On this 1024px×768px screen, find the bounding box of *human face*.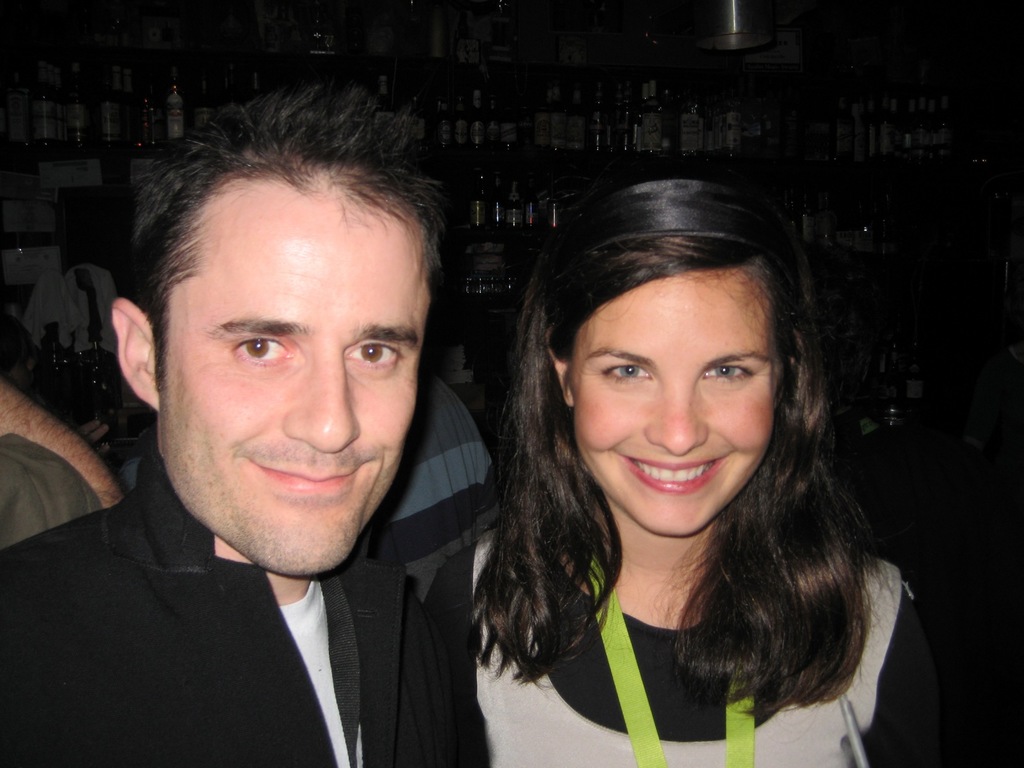
Bounding box: left=157, top=180, right=432, bottom=577.
